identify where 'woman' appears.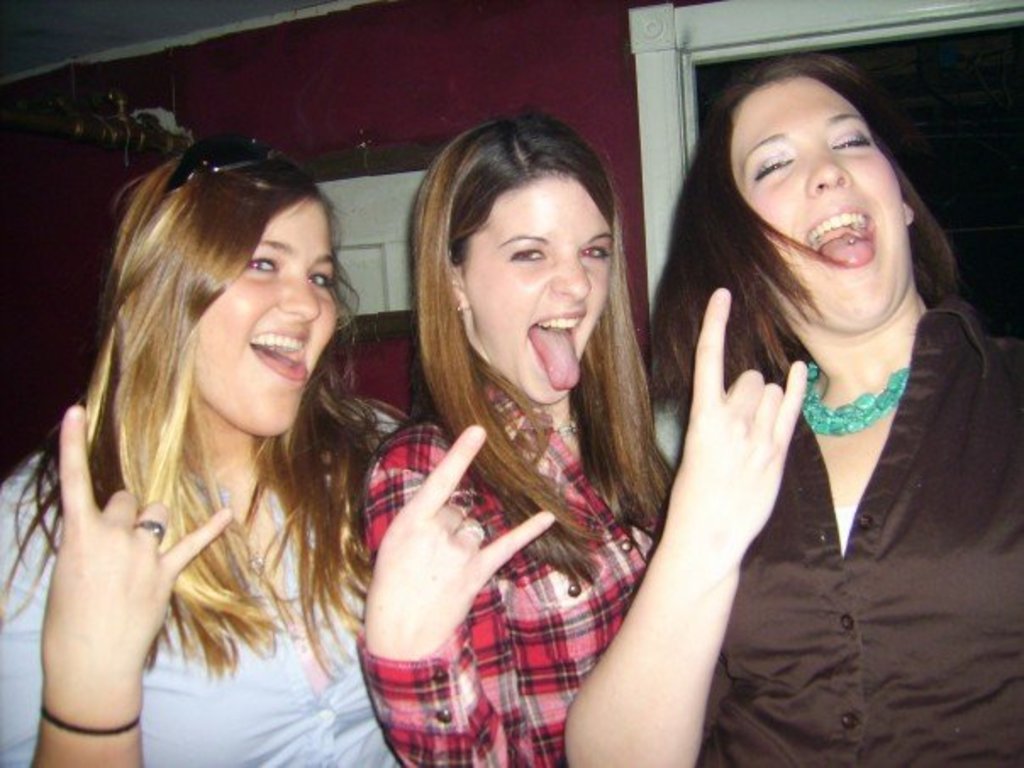
Appears at (left=358, top=117, right=682, bottom=766).
